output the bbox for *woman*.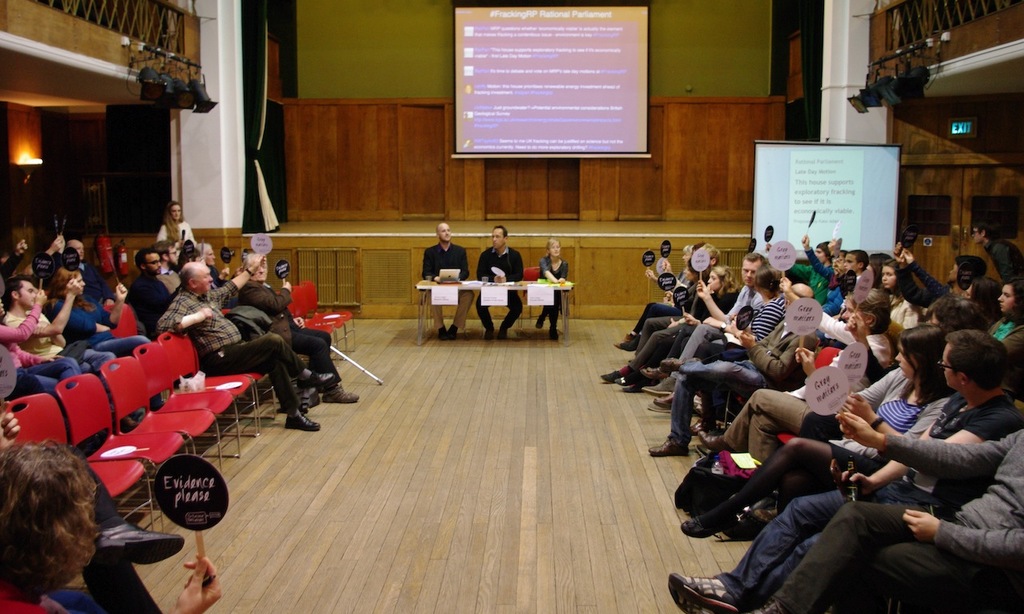
886,254,921,333.
